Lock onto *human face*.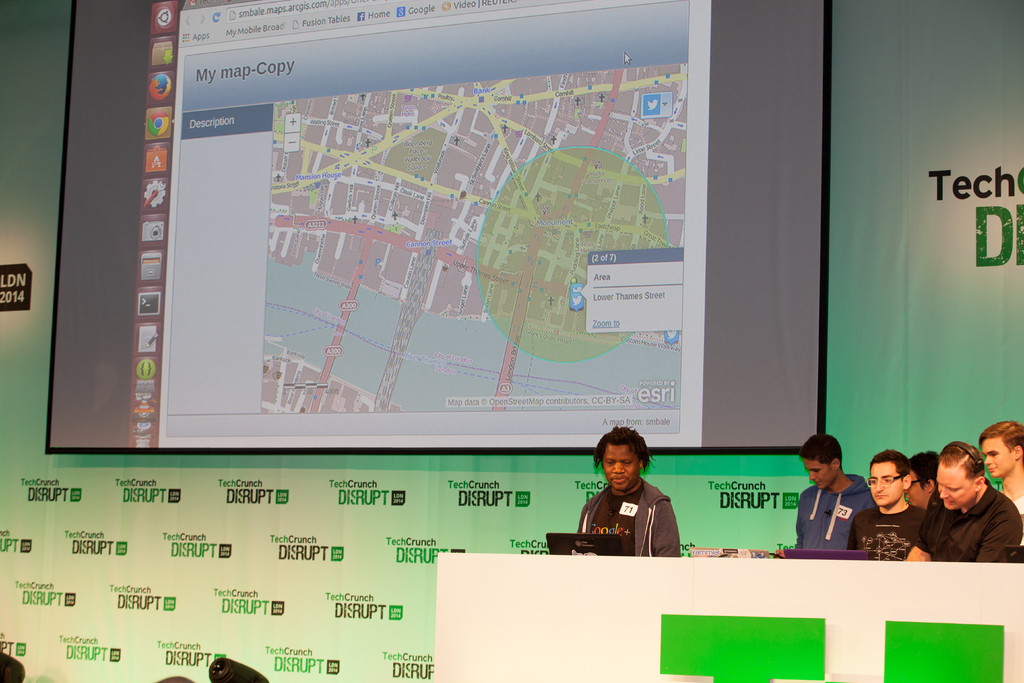
Locked: {"left": 906, "top": 470, "right": 928, "bottom": 506}.
